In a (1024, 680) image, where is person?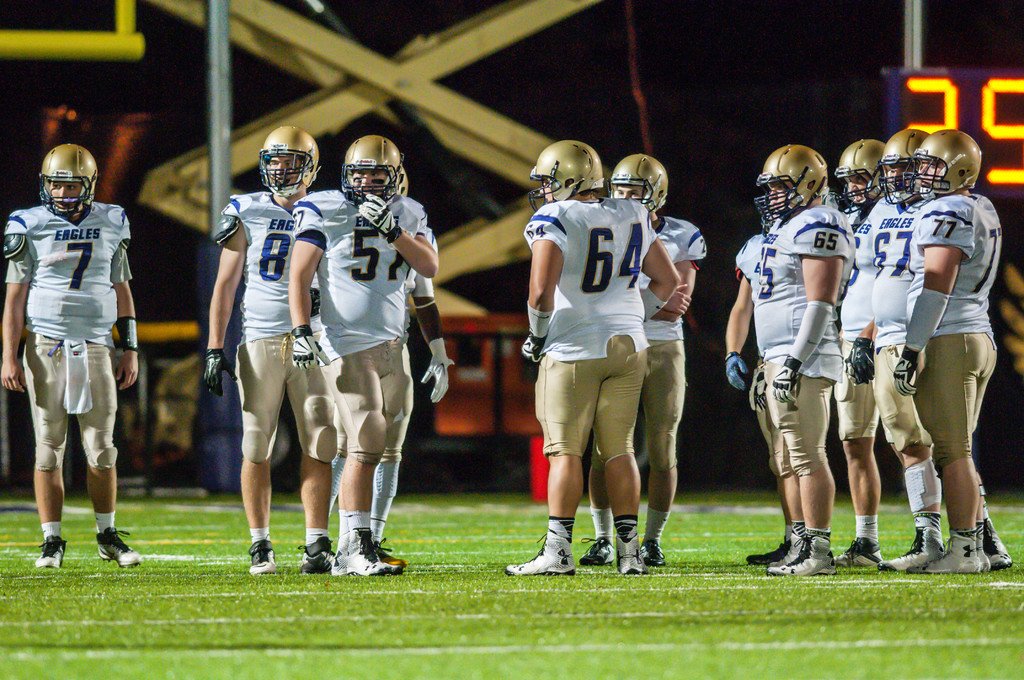
[x1=897, y1=129, x2=1012, y2=574].
